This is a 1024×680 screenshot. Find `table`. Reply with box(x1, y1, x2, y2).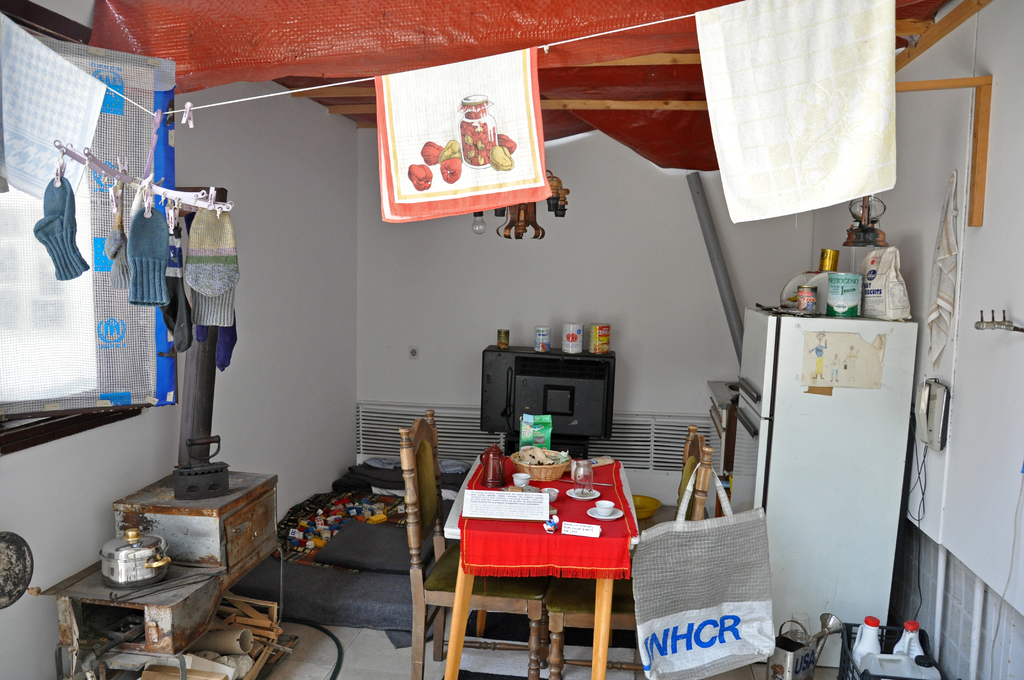
box(422, 458, 658, 659).
